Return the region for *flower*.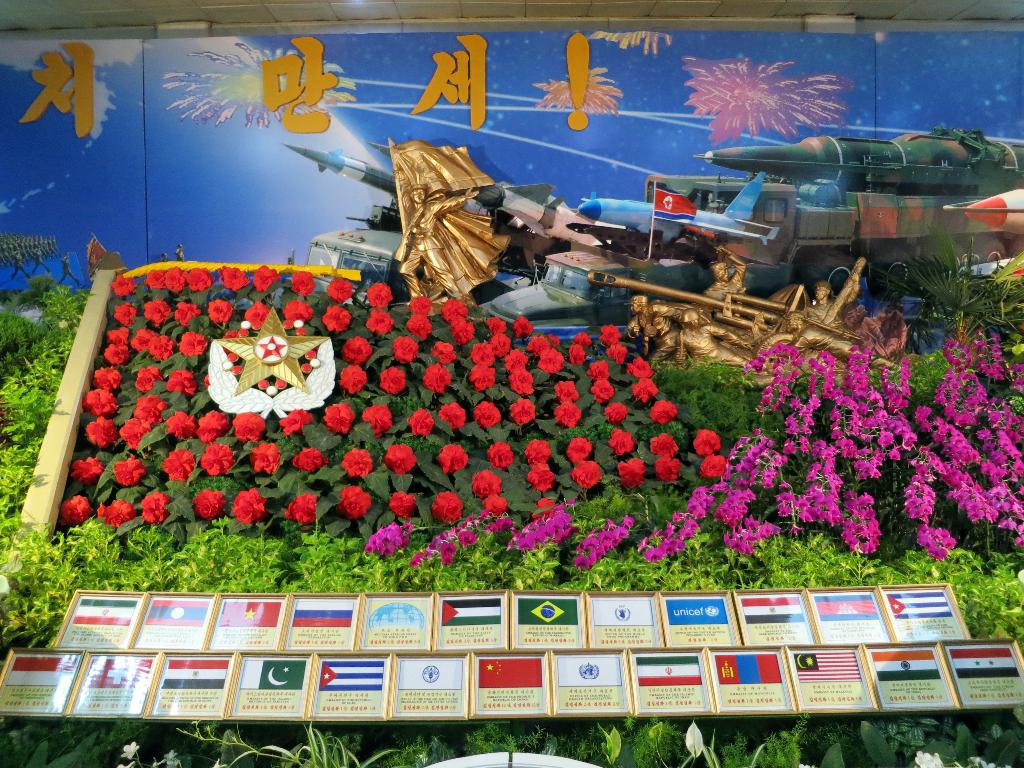
pyautogui.locateOnScreen(196, 411, 230, 443).
